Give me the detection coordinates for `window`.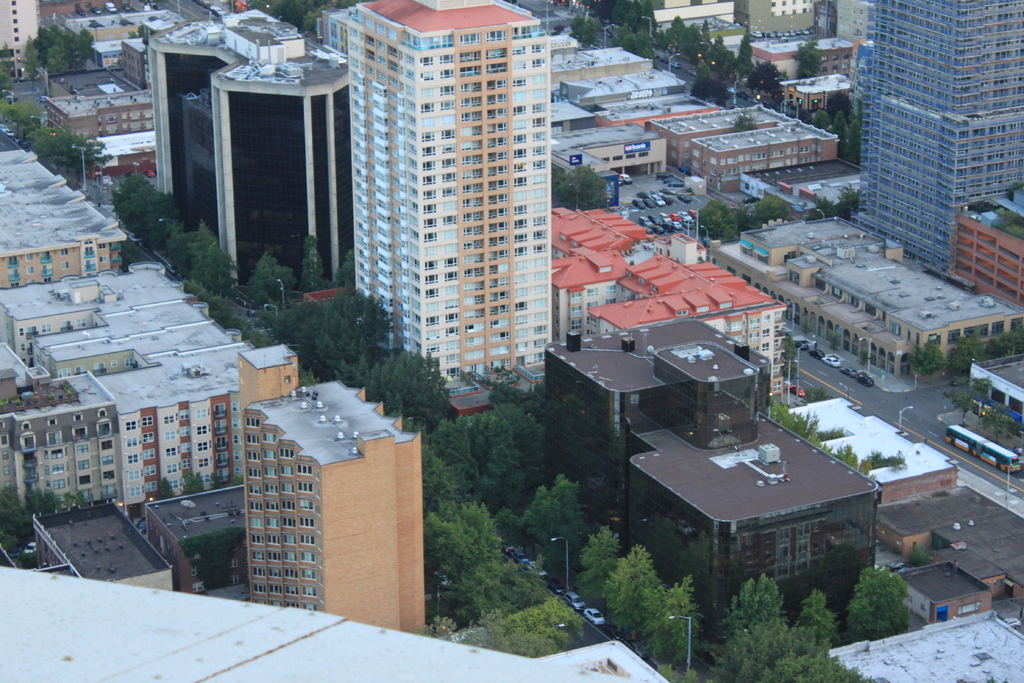
box=[141, 432, 154, 443].
